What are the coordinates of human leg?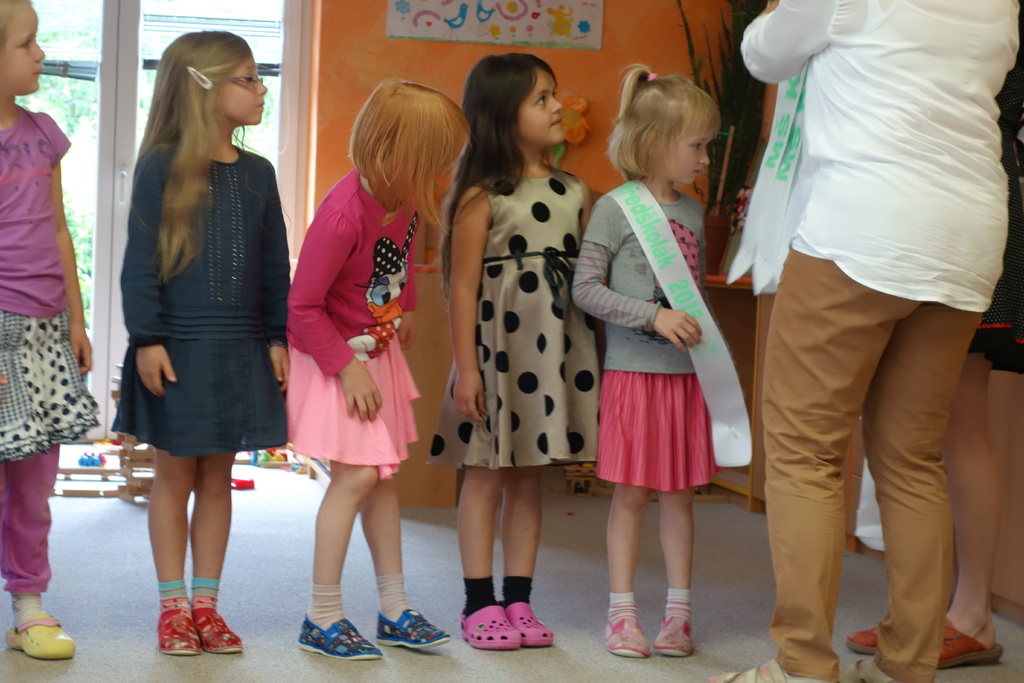
[left=3, top=443, right=76, bottom=658].
